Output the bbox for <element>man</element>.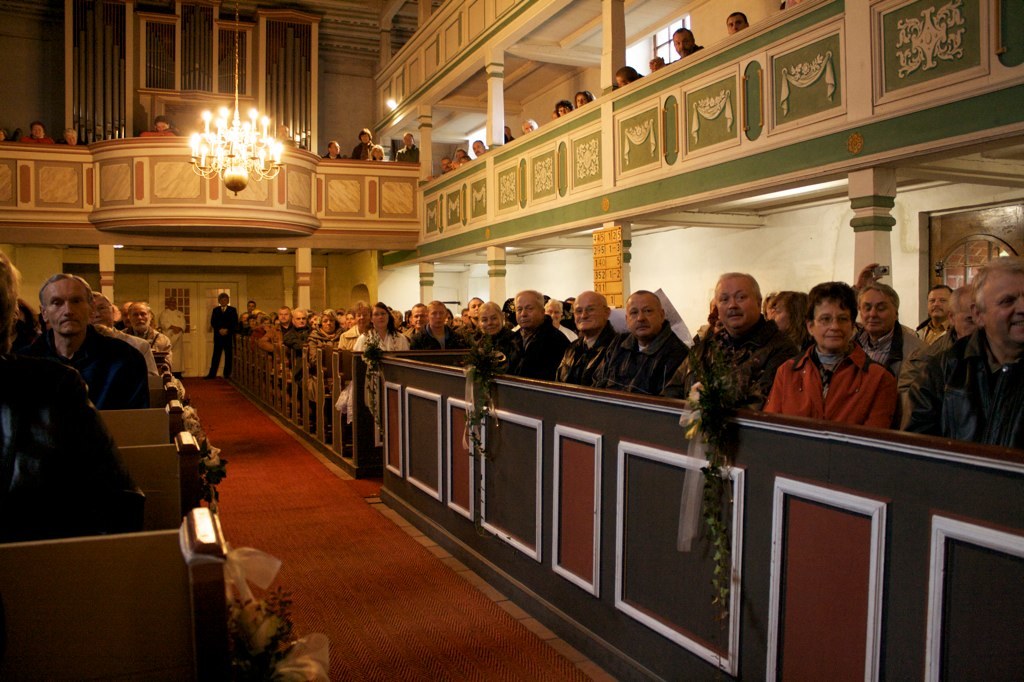
bbox=[614, 65, 643, 91].
